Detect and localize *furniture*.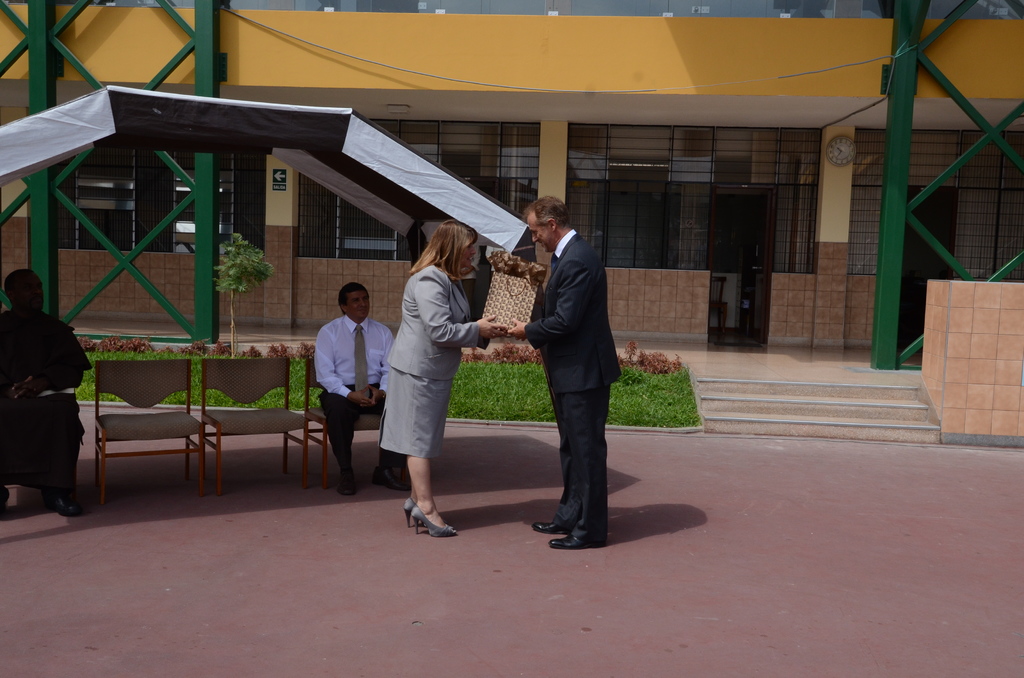
Localized at (309, 353, 380, 477).
